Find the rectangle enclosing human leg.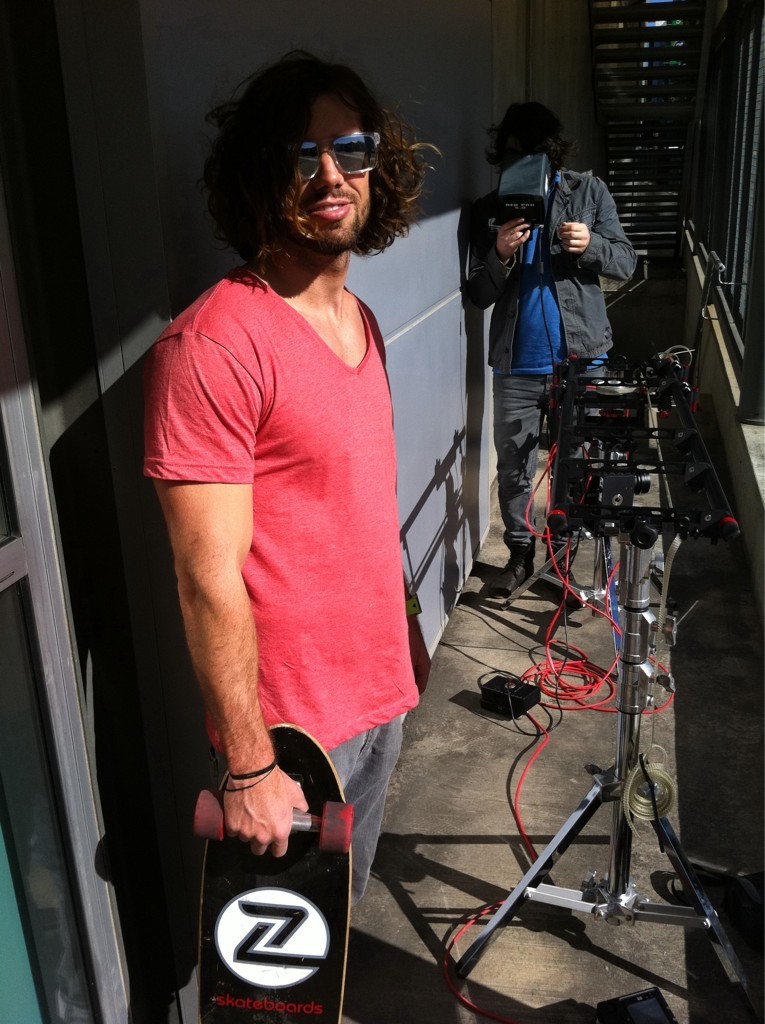
492:320:555:594.
